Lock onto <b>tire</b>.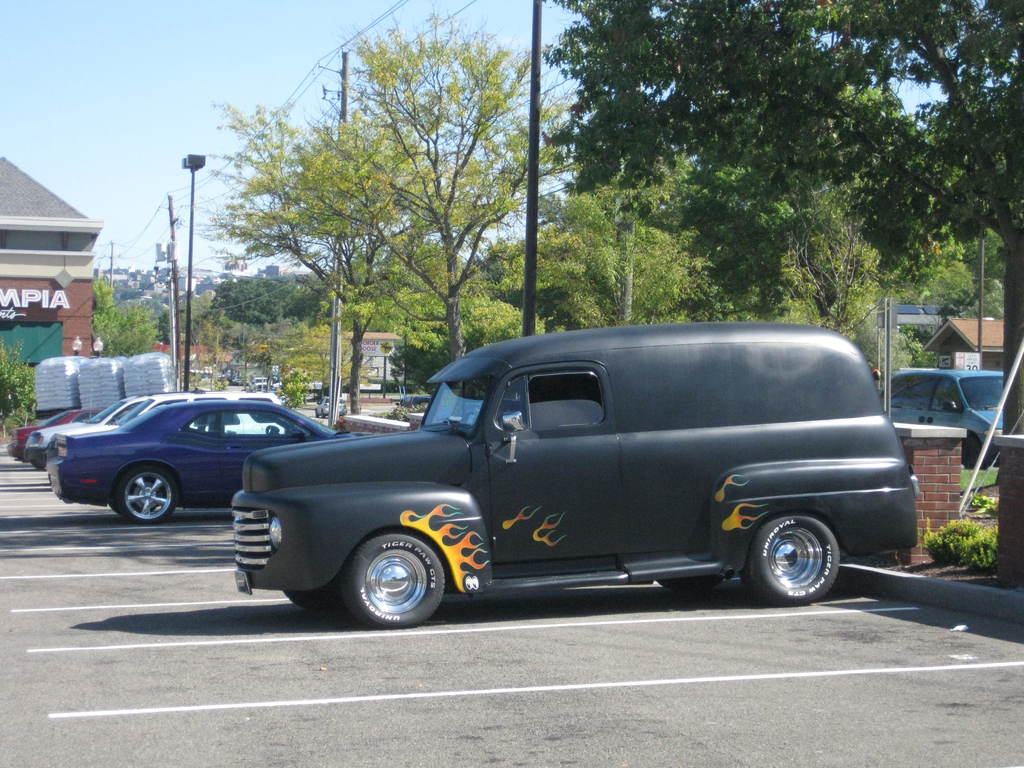
Locked: left=115, top=466, right=173, bottom=522.
